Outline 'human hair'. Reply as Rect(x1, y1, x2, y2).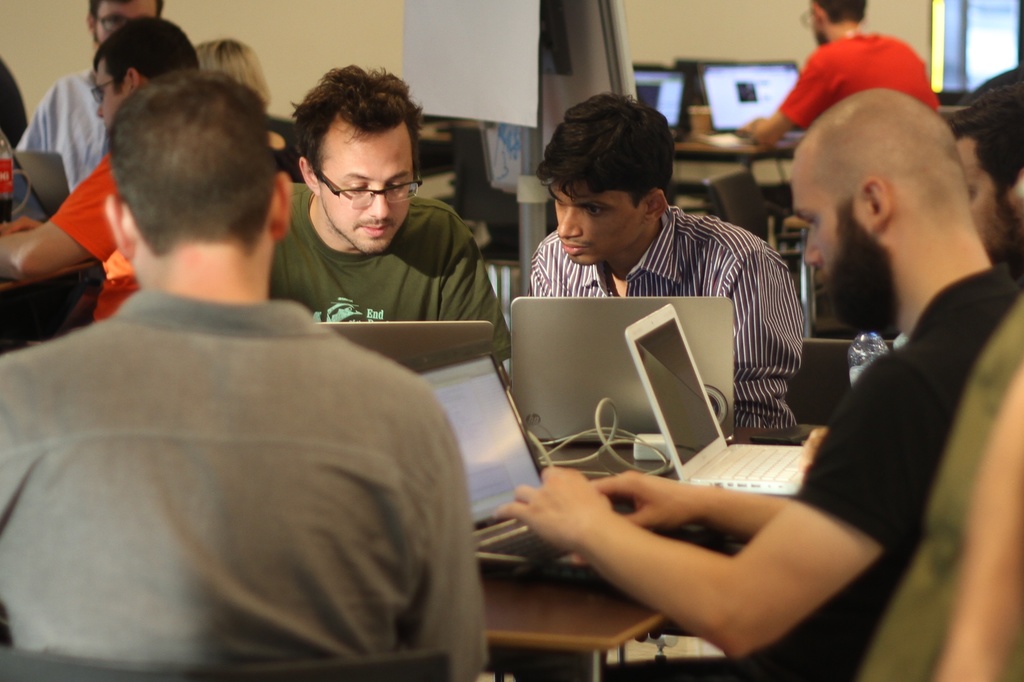
Rect(88, 0, 163, 26).
